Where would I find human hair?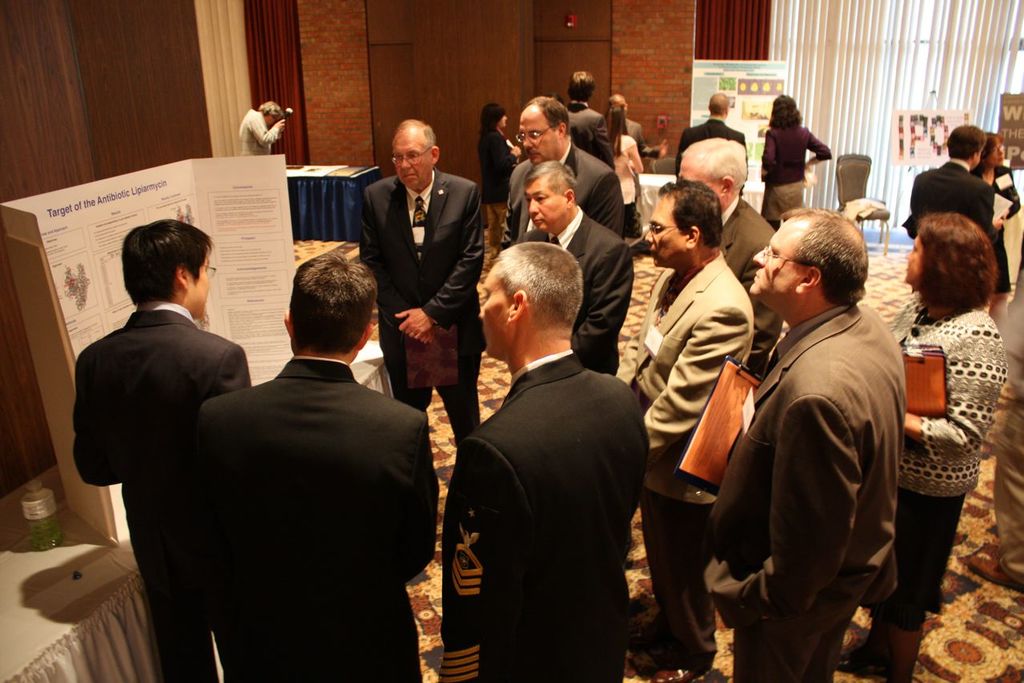
At Rect(682, 139, 747, 192).
